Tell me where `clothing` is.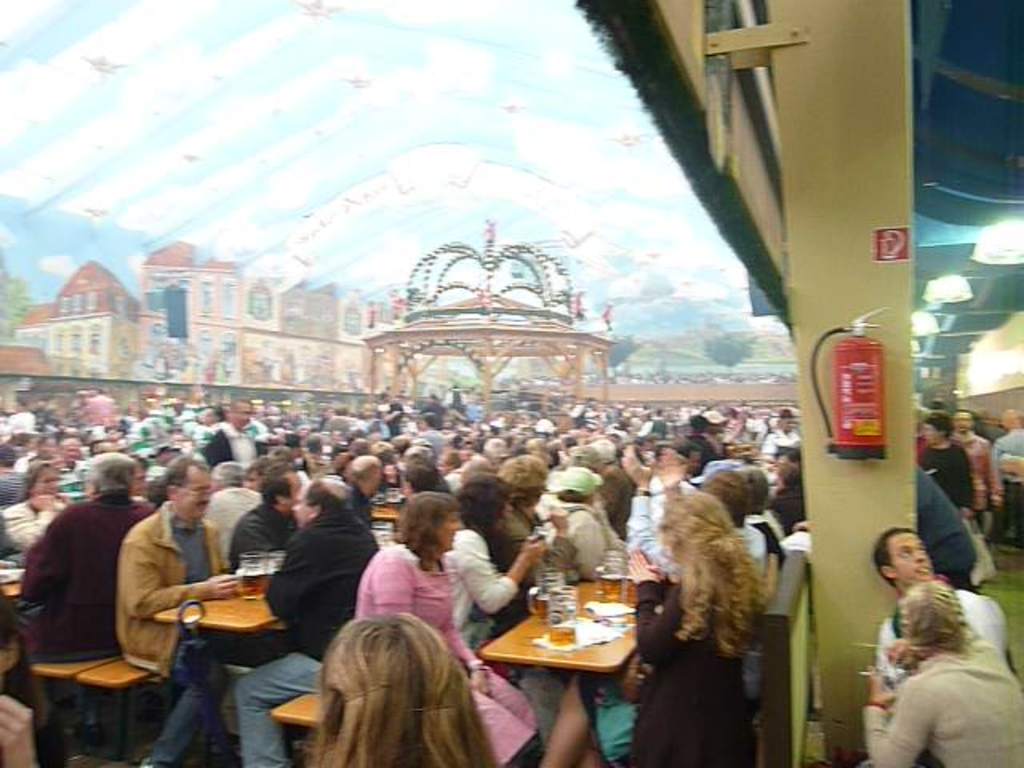
`clothing` is at bbox(342, 538, 542, 766).
